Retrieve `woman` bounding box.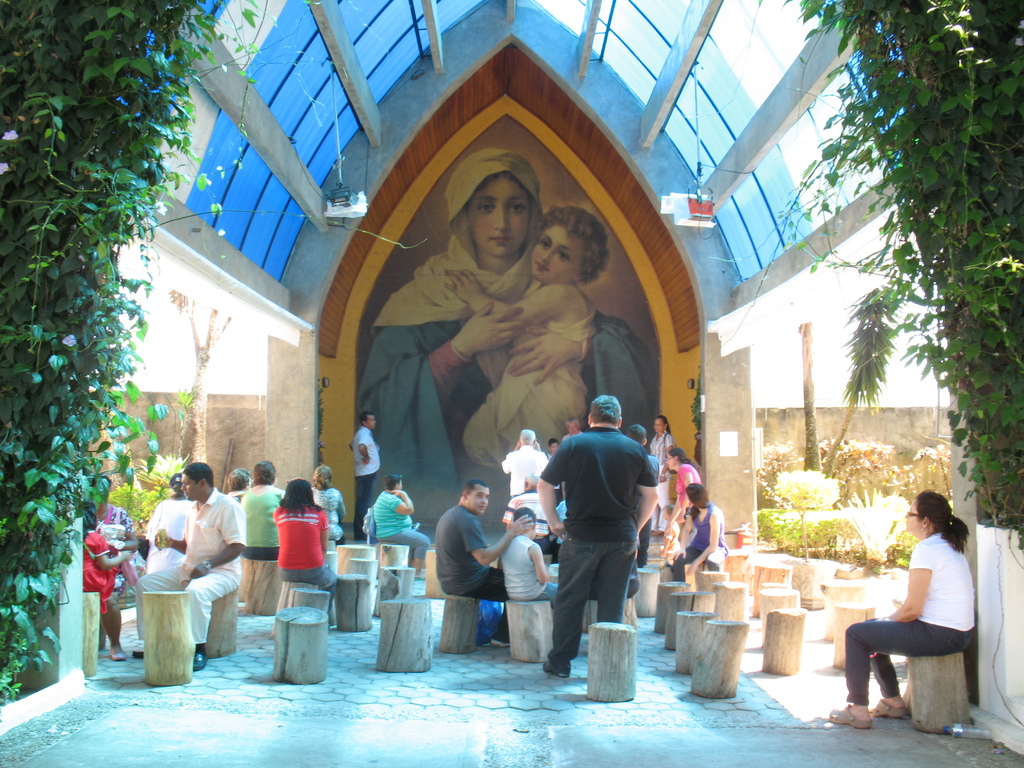
Bounding box: x1=844, y1=505, x2=991, y2=748.
